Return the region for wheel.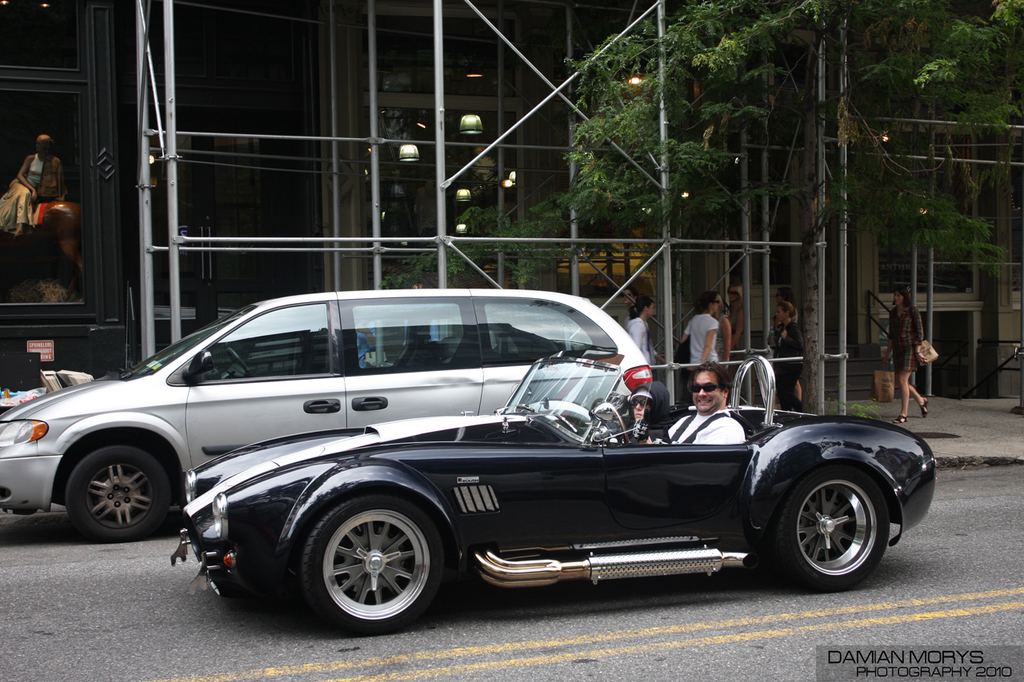
x1=68, y1=446, x2=168, y2=546.
